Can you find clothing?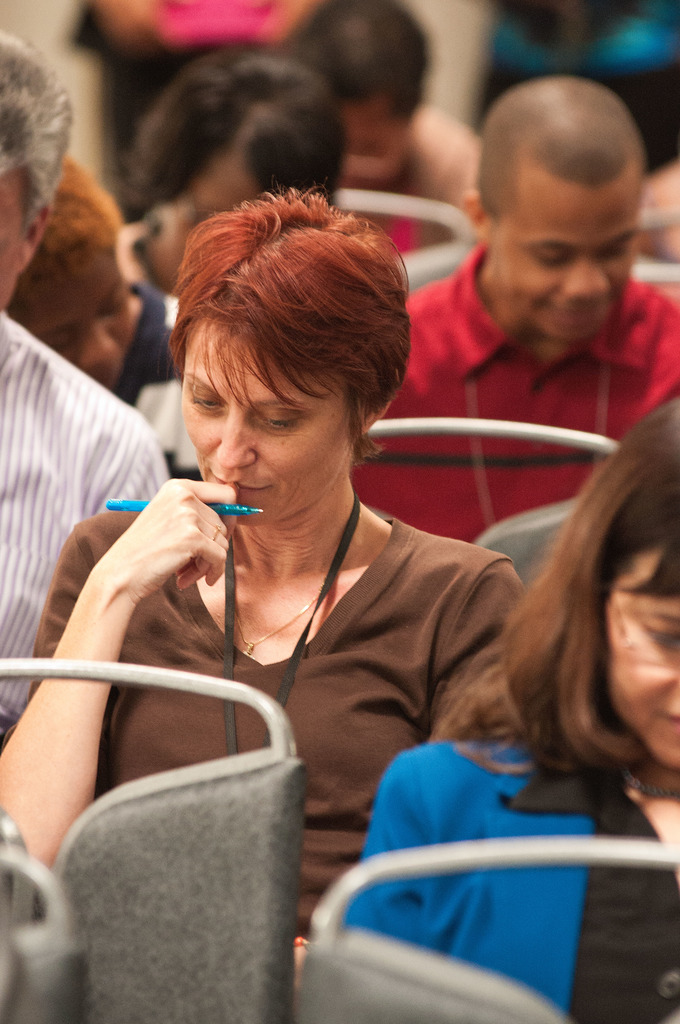
Yes, bounding box: pyautogui.locateOnScreen(0, 310, 186, 744).
